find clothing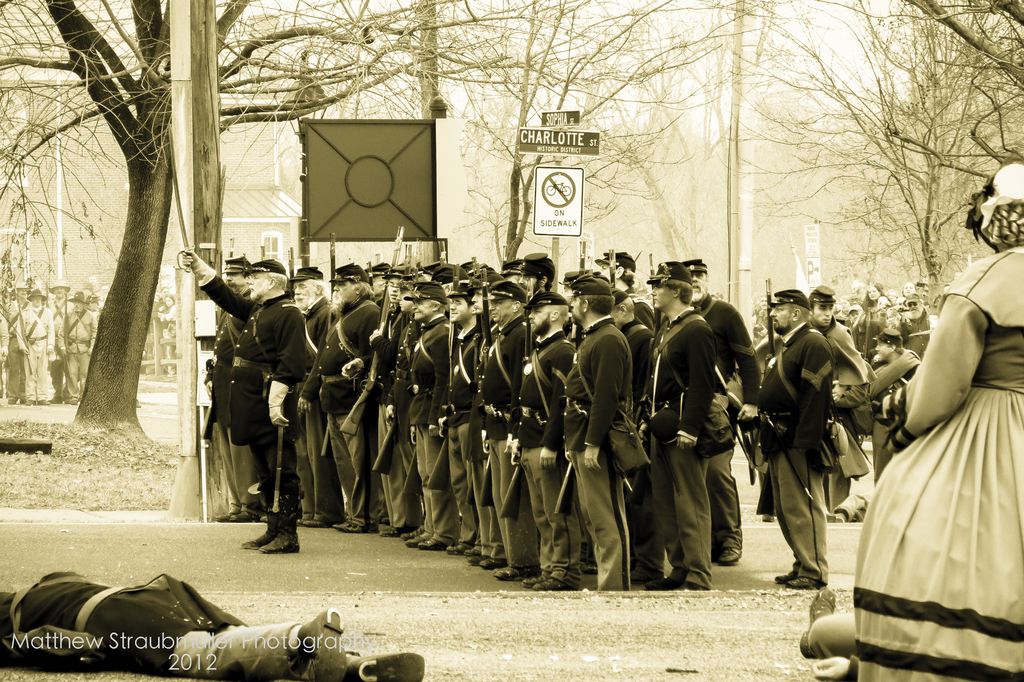
x1=452 y1=319 x2=488 y2=539
